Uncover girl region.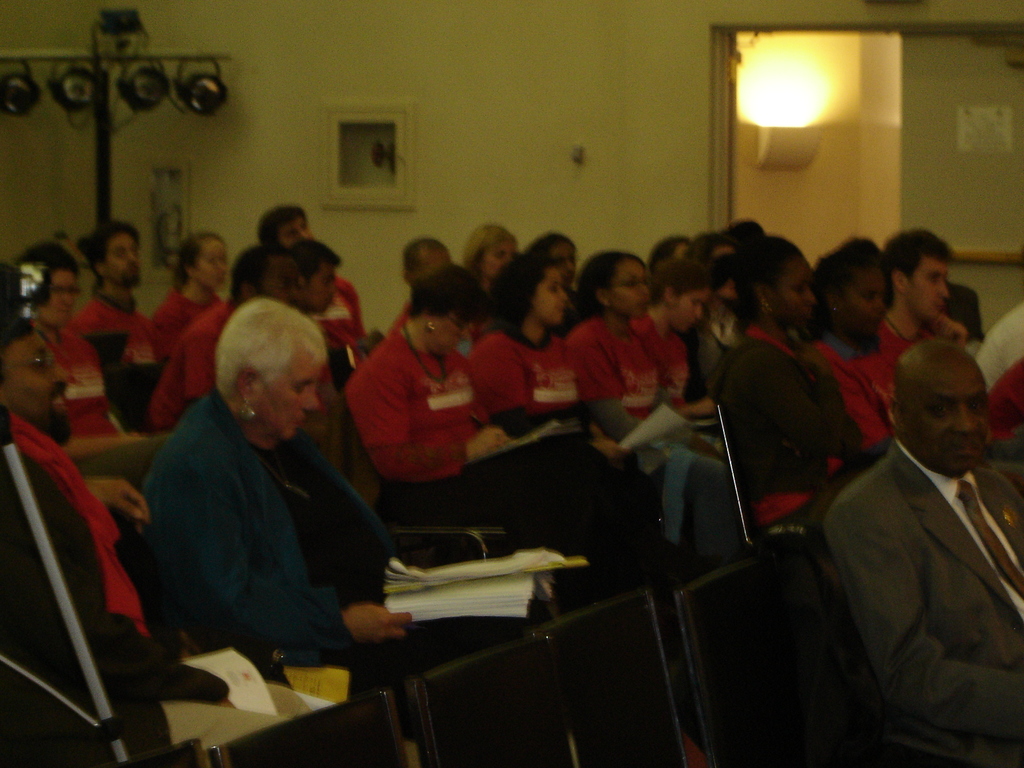
Uncovered: l=154, t=229, r=228, b=363.
